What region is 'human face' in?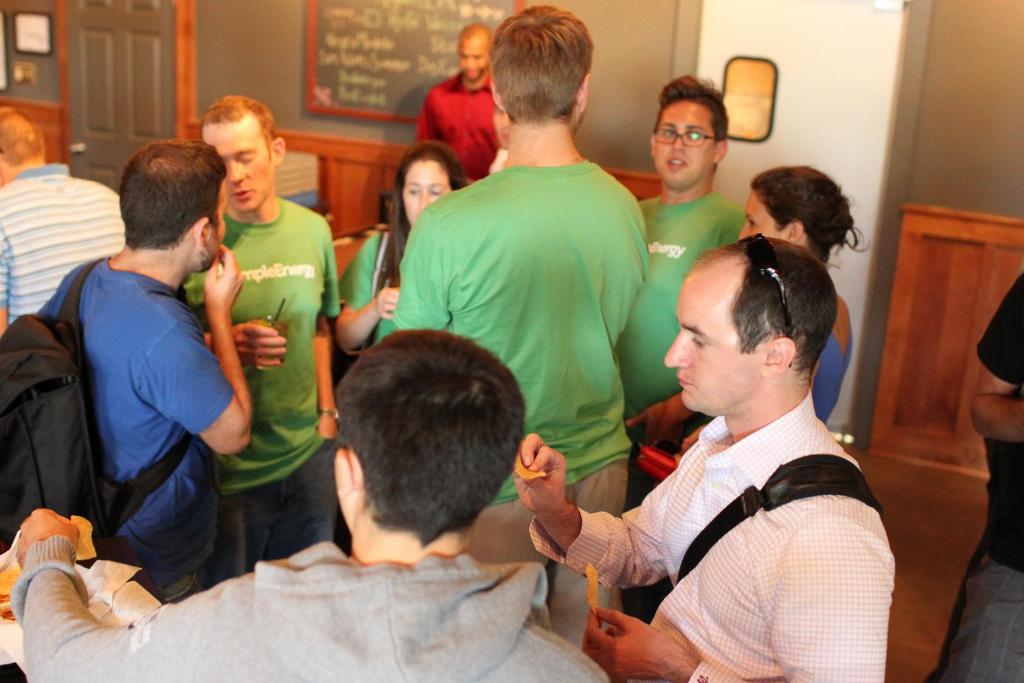
<bbox>403, 161, 451, 224</bbox>.
